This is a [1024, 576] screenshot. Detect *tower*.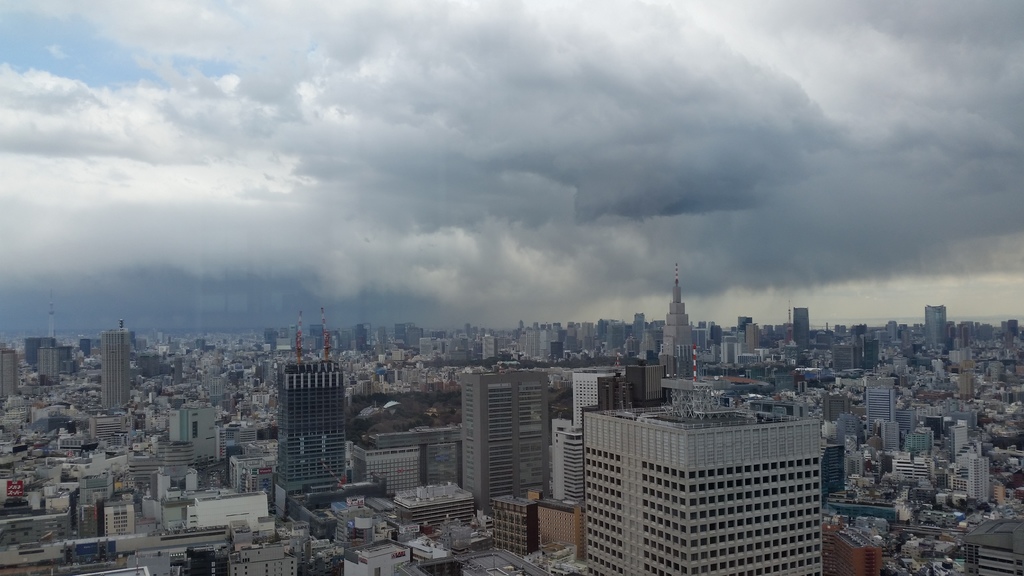
detection(628, 360, 674, 408).
